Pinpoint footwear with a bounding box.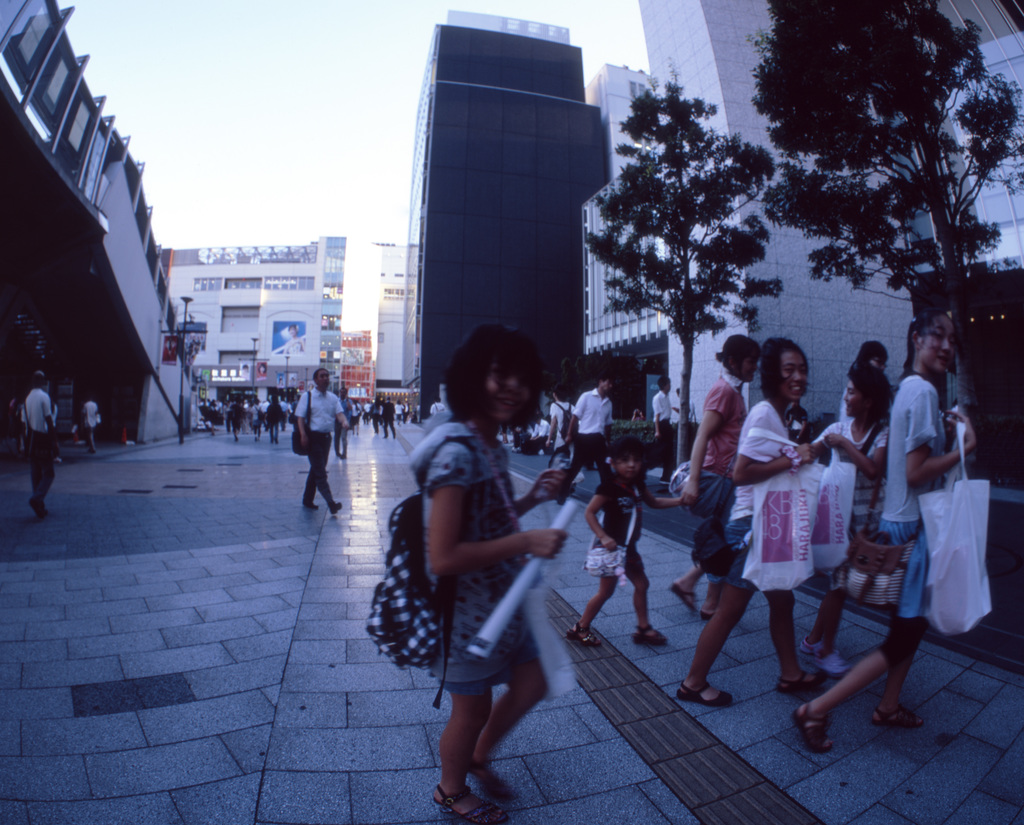
BBox(799, 638, 850, 675).
